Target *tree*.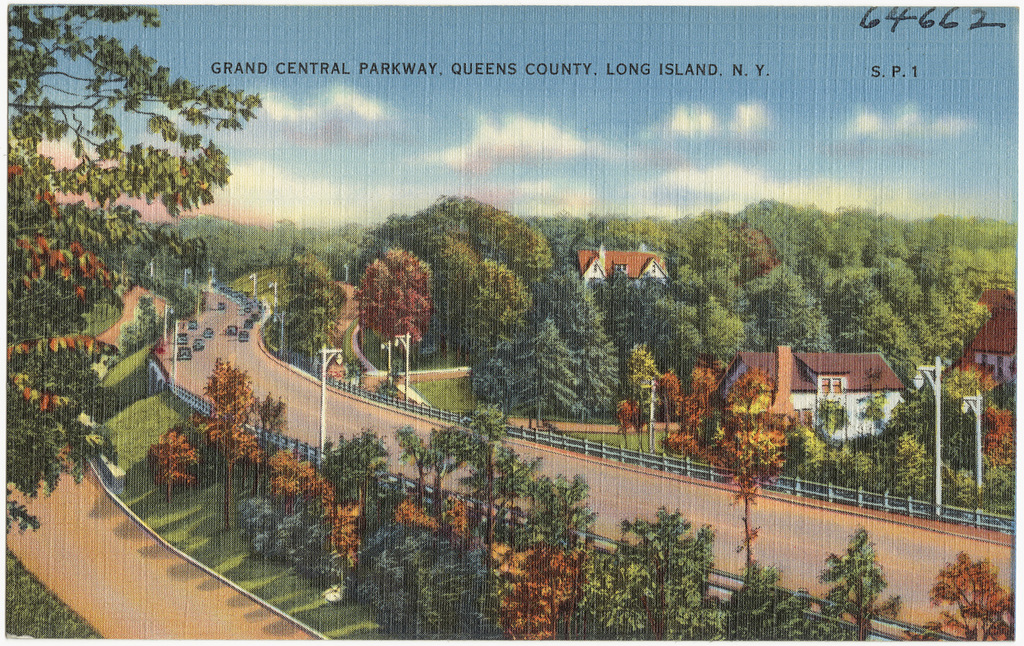
Target region: [left=820, top=529, right=892, bottom=645].
